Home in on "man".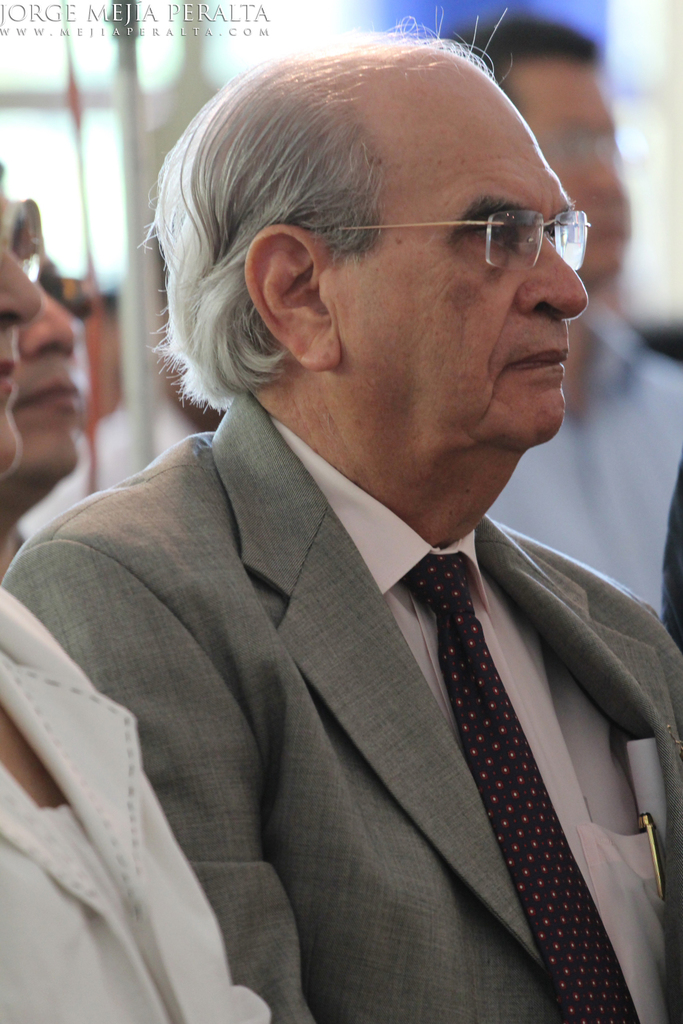
Homed in at select_region(0, 202, 276, 1023).
